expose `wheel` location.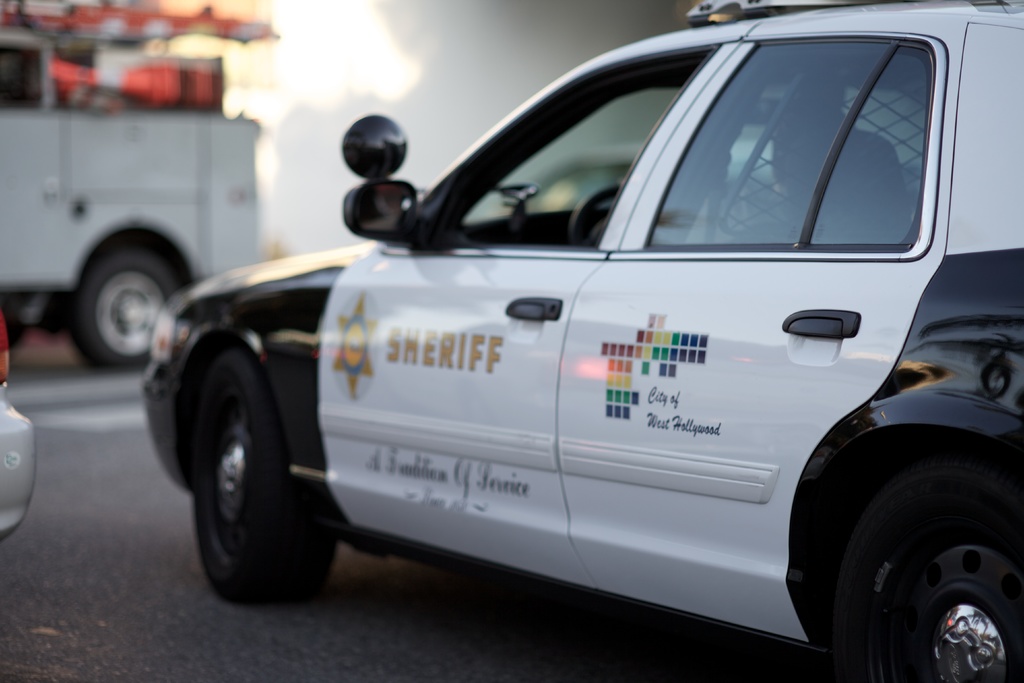
Exposed at rect(188, 345, 339, 616).
